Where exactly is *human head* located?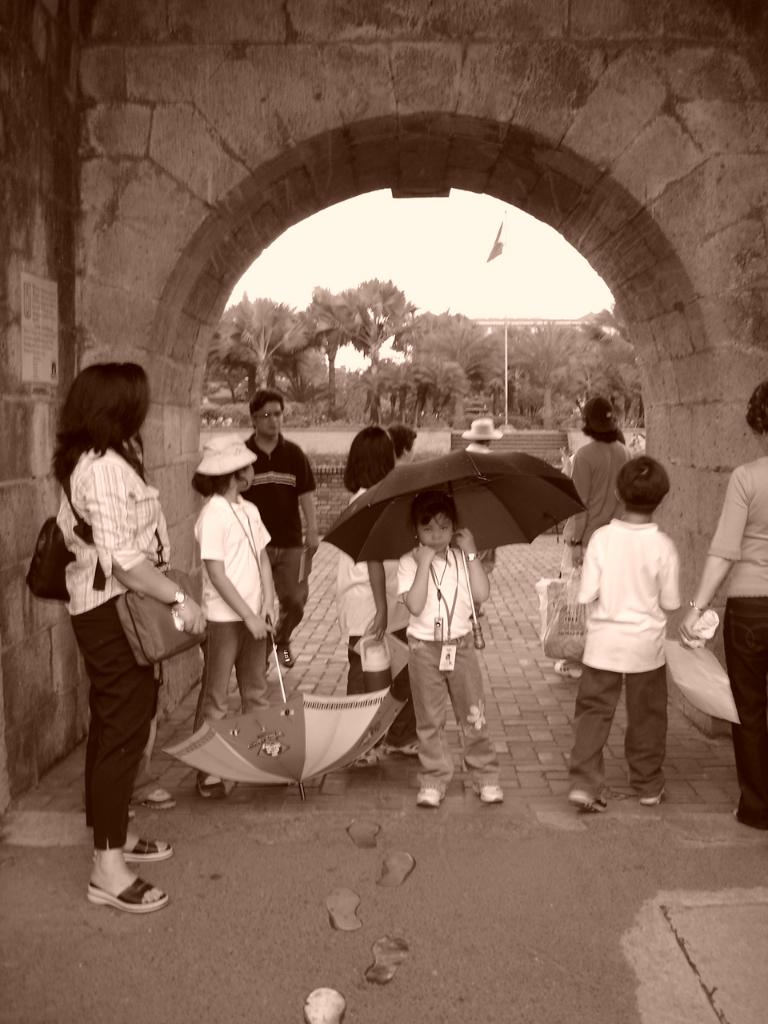
Its bounding box is {"x1": 610, "y1": 455, "x2": 669, "y2": 513}.
